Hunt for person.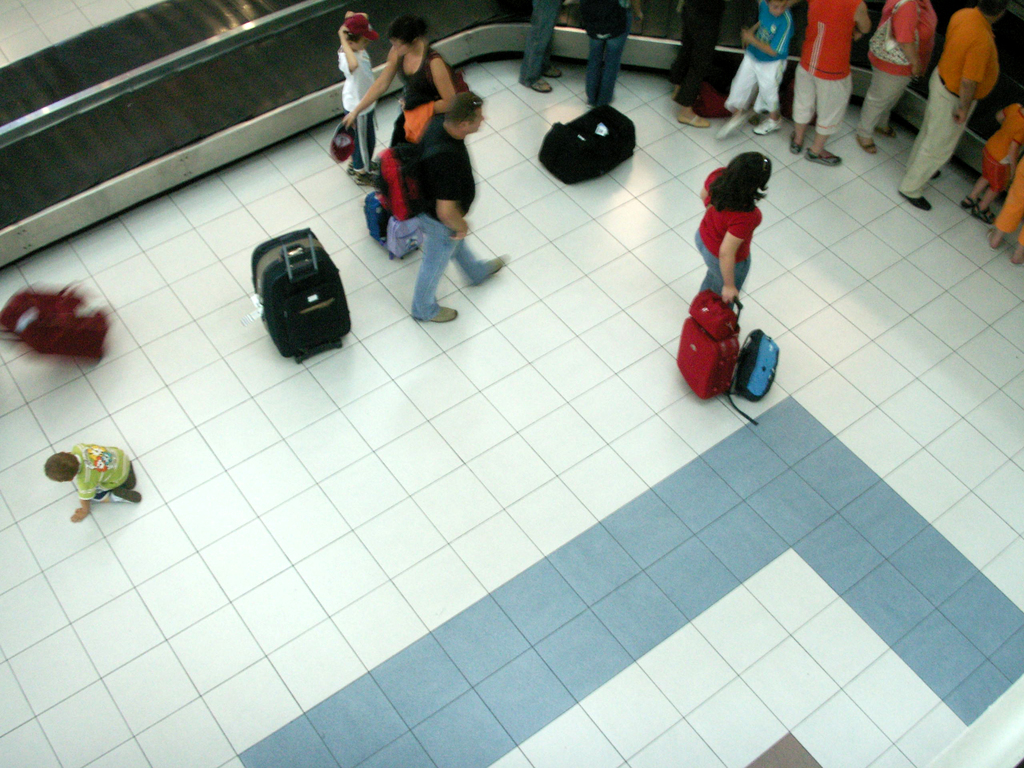
Hunted down at {"x1": 684, "y1": 139, "x2": 782, "y2": 342}.
